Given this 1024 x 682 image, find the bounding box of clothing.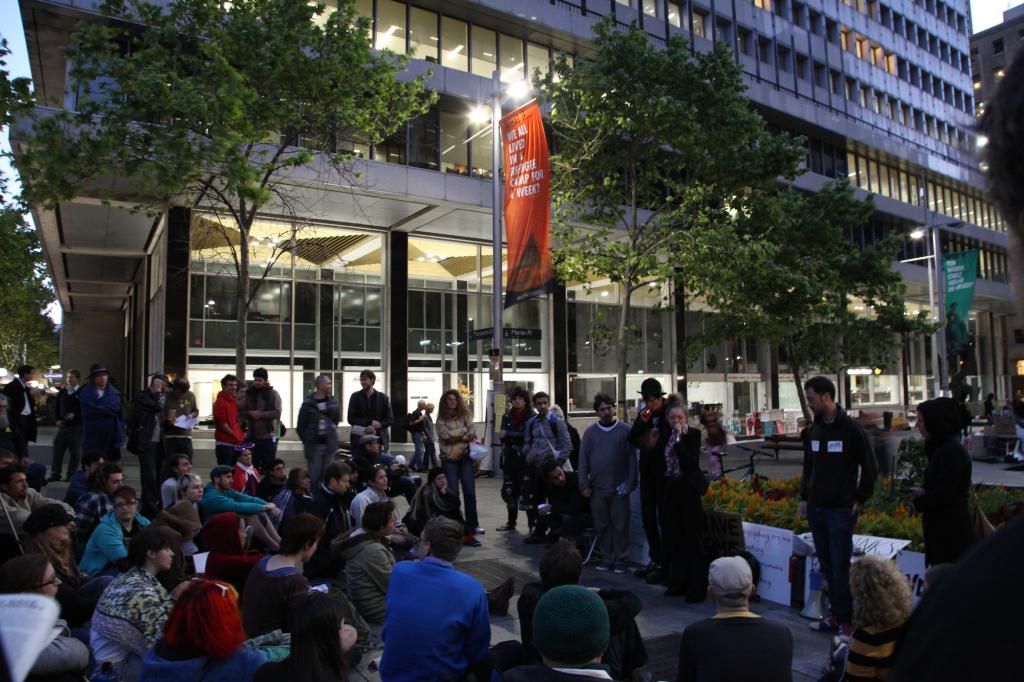
BBox(838, 623, 908, 681).
